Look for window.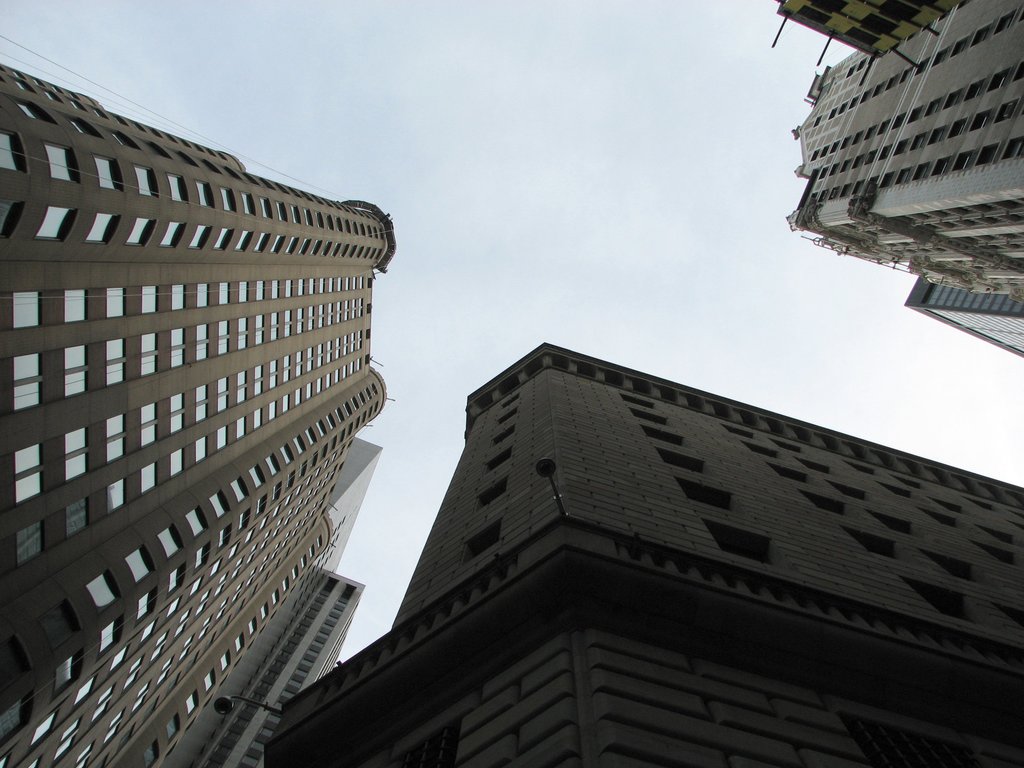
Found: left=920, top=507, right=976, bottom=528.
